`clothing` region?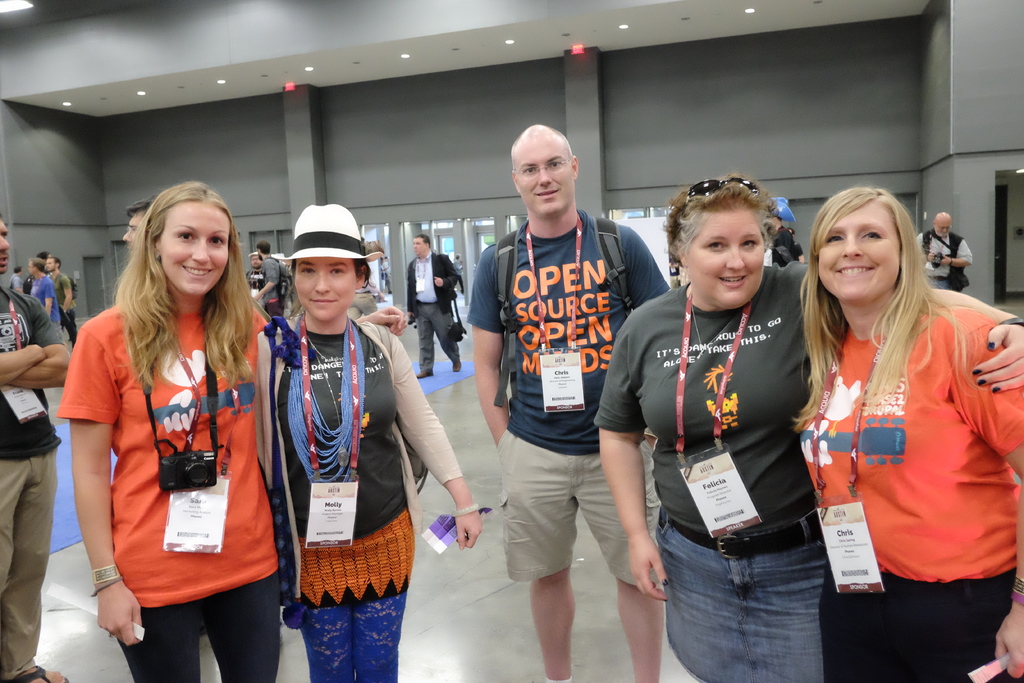
403,261,456,372
